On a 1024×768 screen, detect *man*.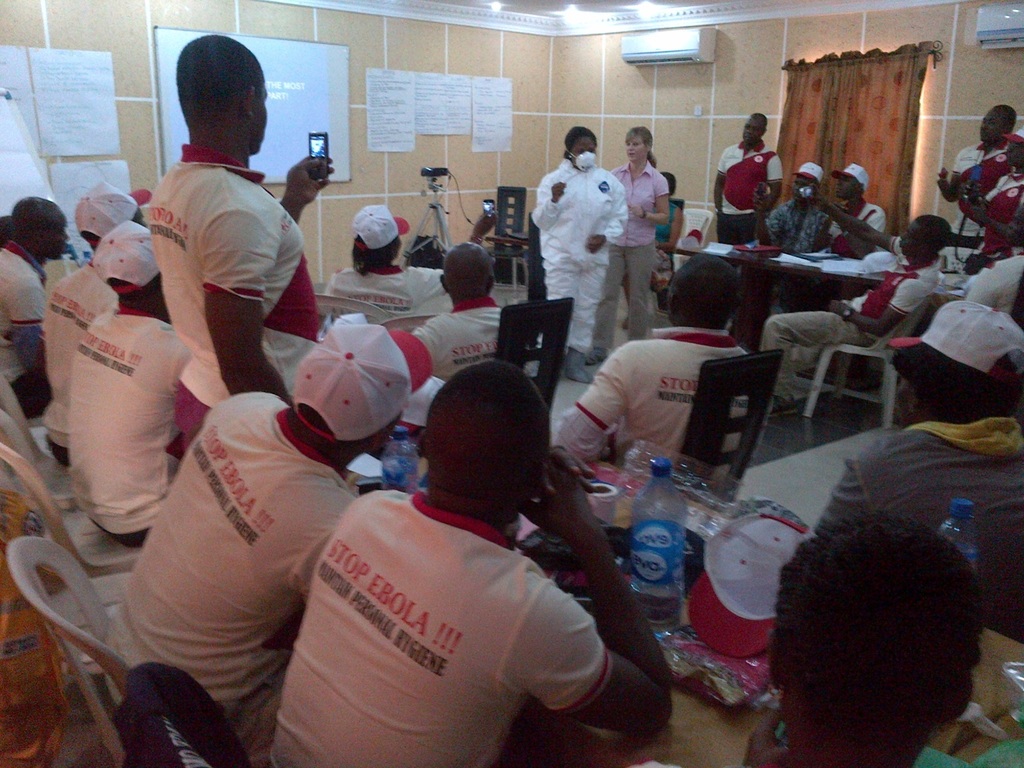
<region>808, 300, 1023, 650</region>.
